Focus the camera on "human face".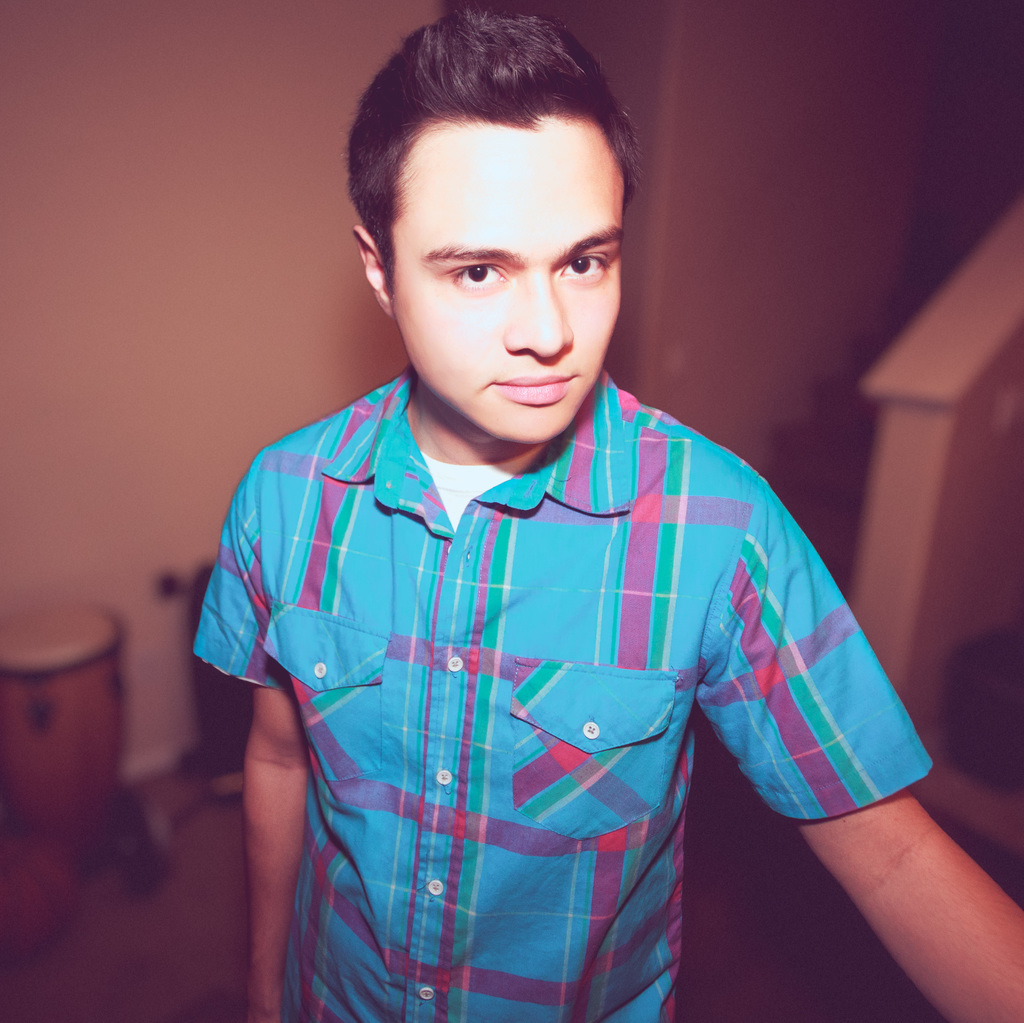
Focus region: detection(398, 111, 624, 444).
